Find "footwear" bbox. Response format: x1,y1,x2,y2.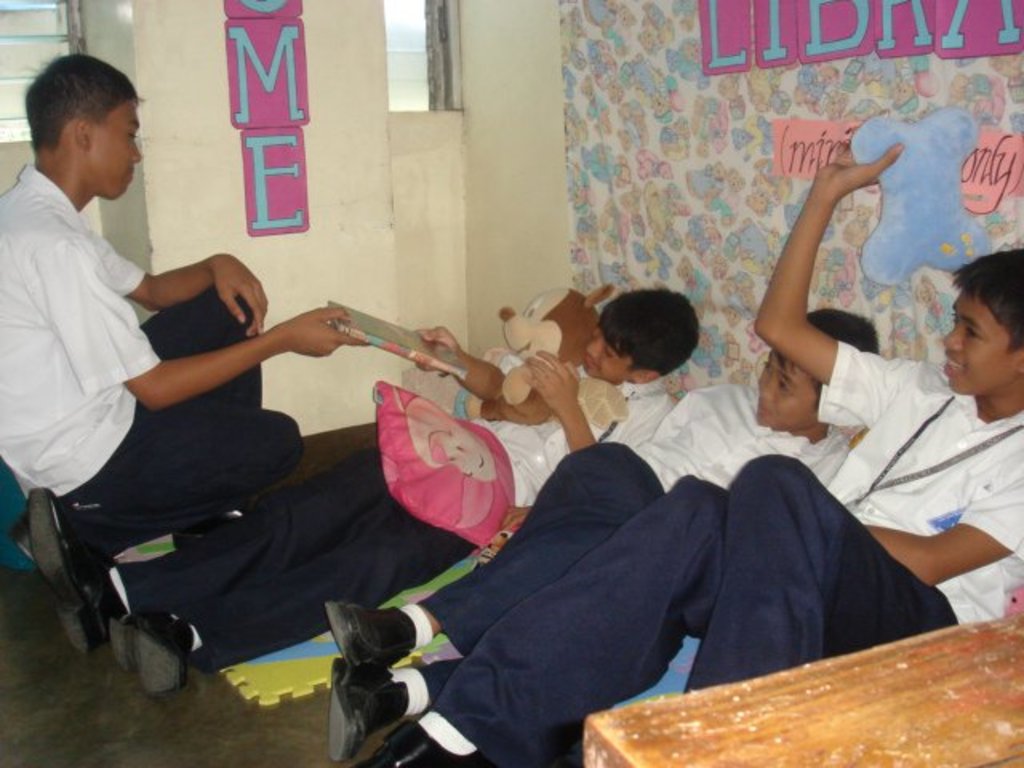
326,659,410,760.
